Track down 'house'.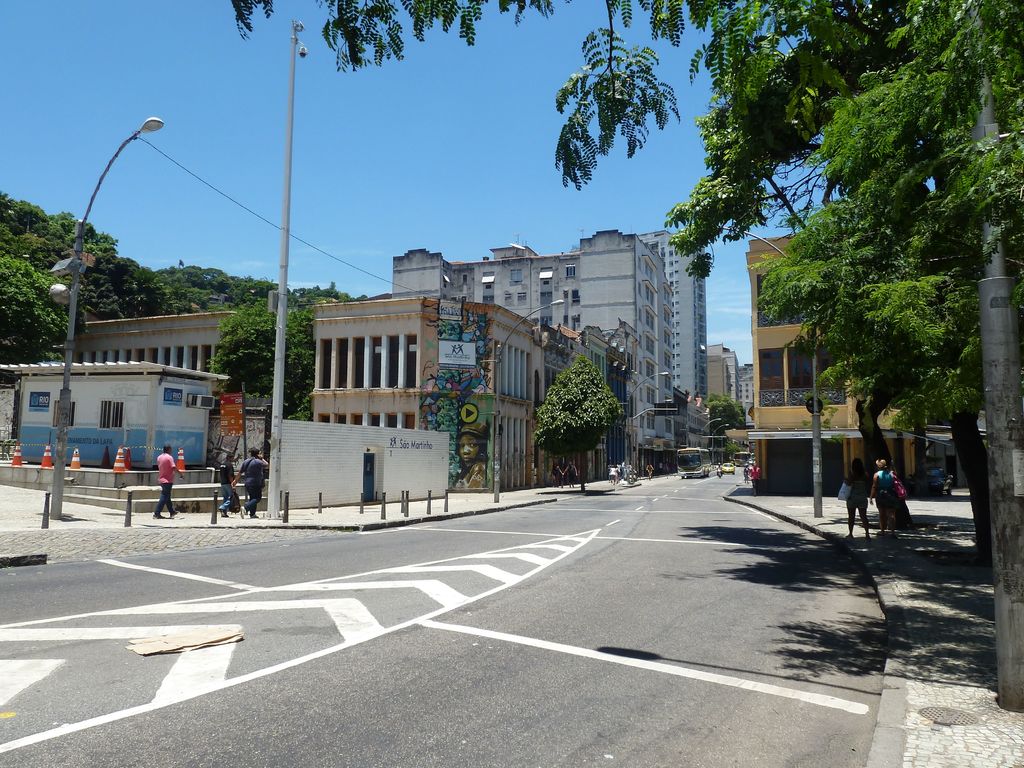
Tracked to {"left": 741, "top": 225, "right": 961, "bottom": 444}.
